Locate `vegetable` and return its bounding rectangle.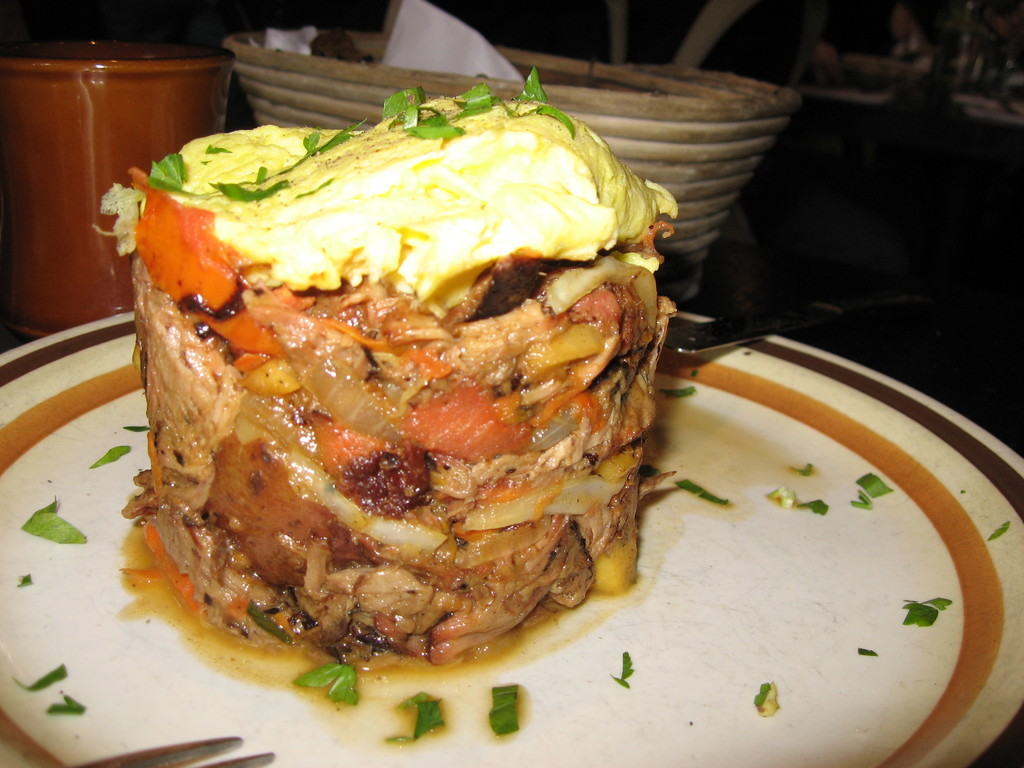
<region>612, 656, 633, 692</region>.
